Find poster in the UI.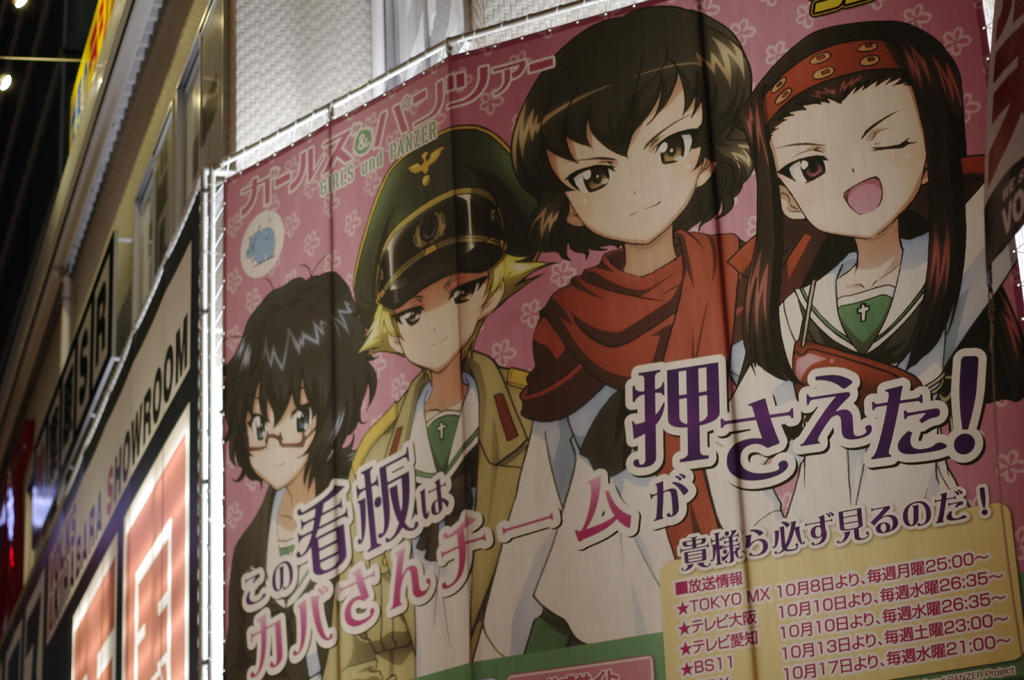
UI element at crop(221, 0, 1023, 679).
